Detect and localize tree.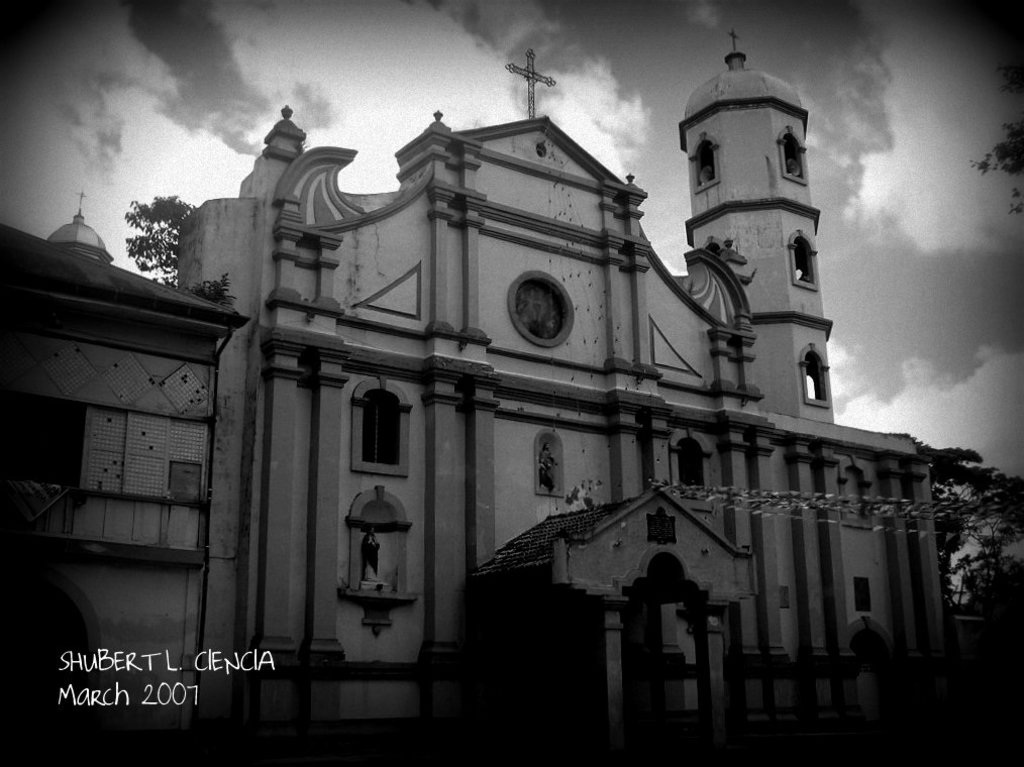
Localized at 901/428/1023/662.
